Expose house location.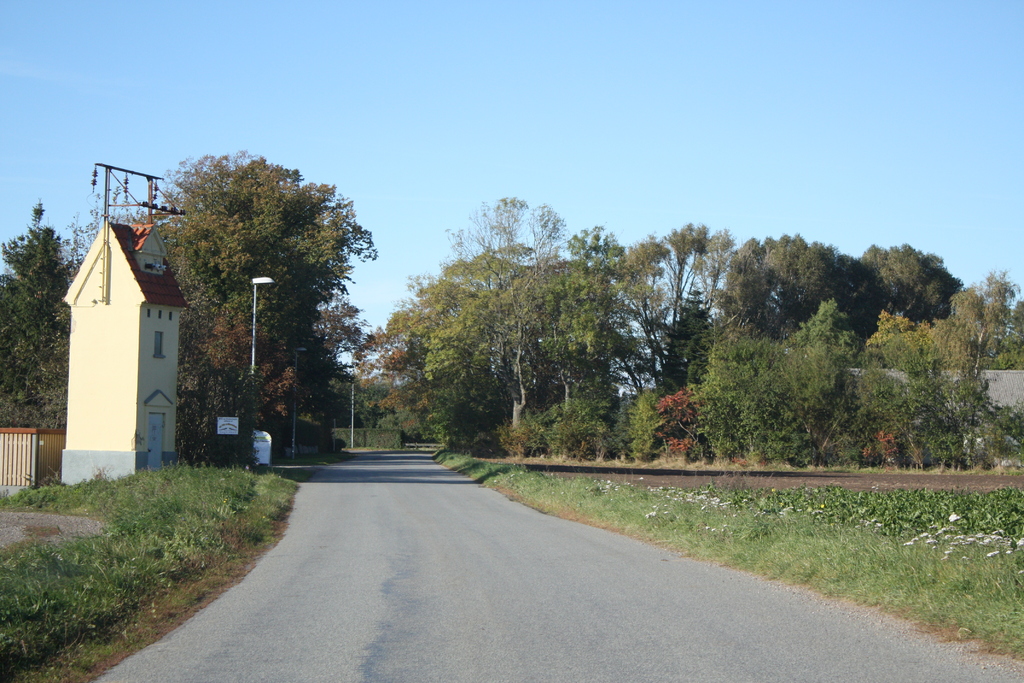
Exposed at BBox(56, 222, 193, 490).
